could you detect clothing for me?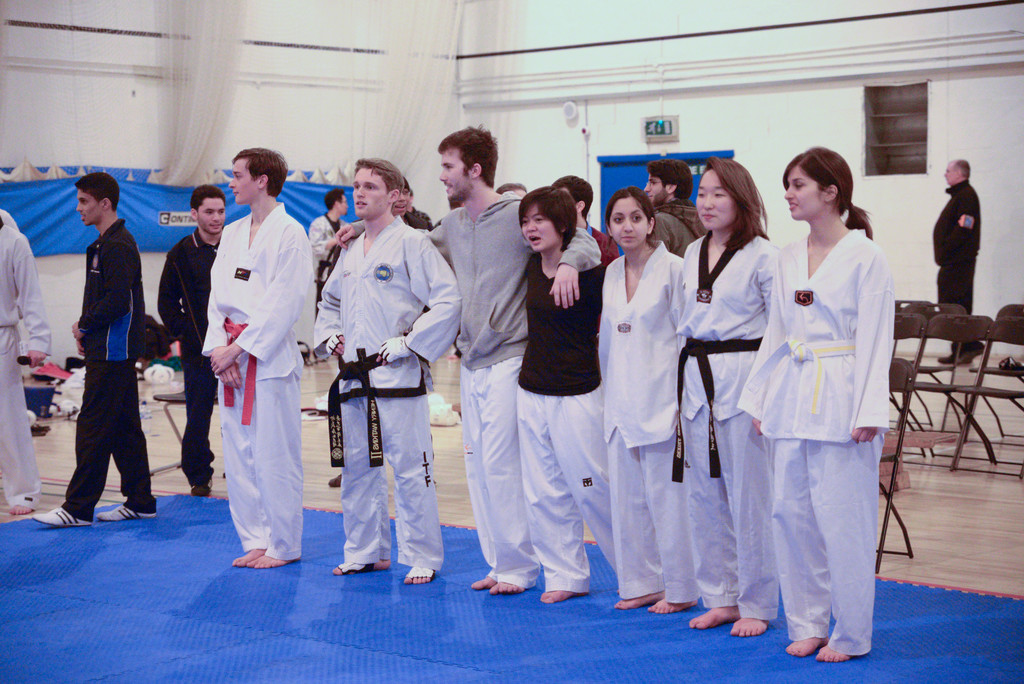
Detection result: 161,231,218,500.
